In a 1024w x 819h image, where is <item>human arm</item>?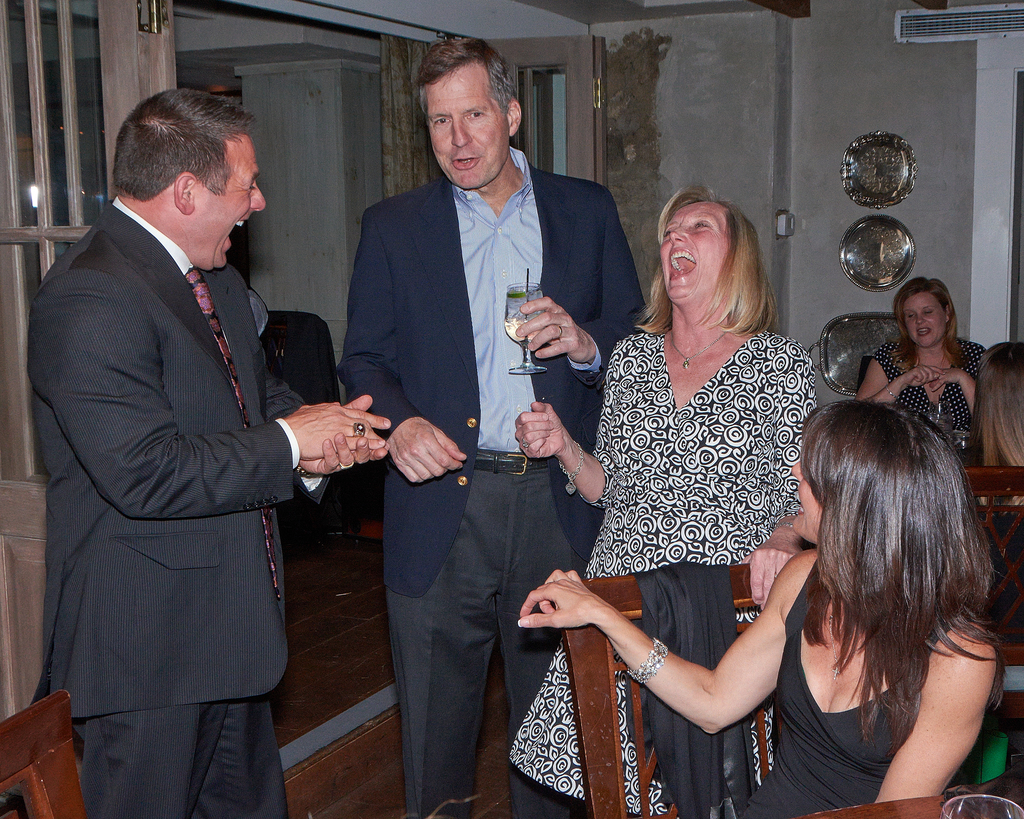
pyautogui.locateOnScreen(21, 268, 392, 523).
